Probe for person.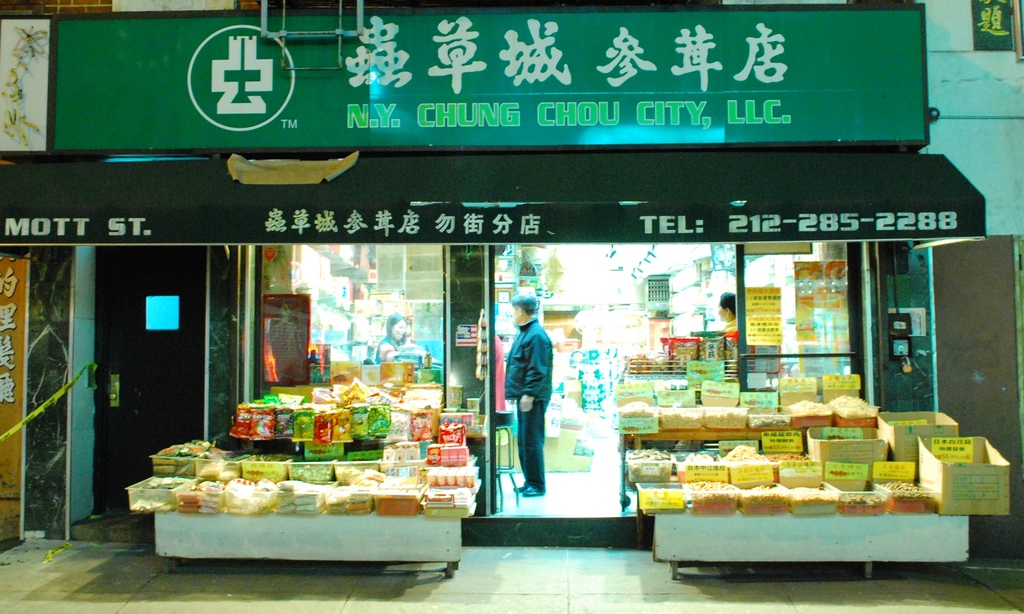
Probe result: l=510, t=295, r=555, b=491.
